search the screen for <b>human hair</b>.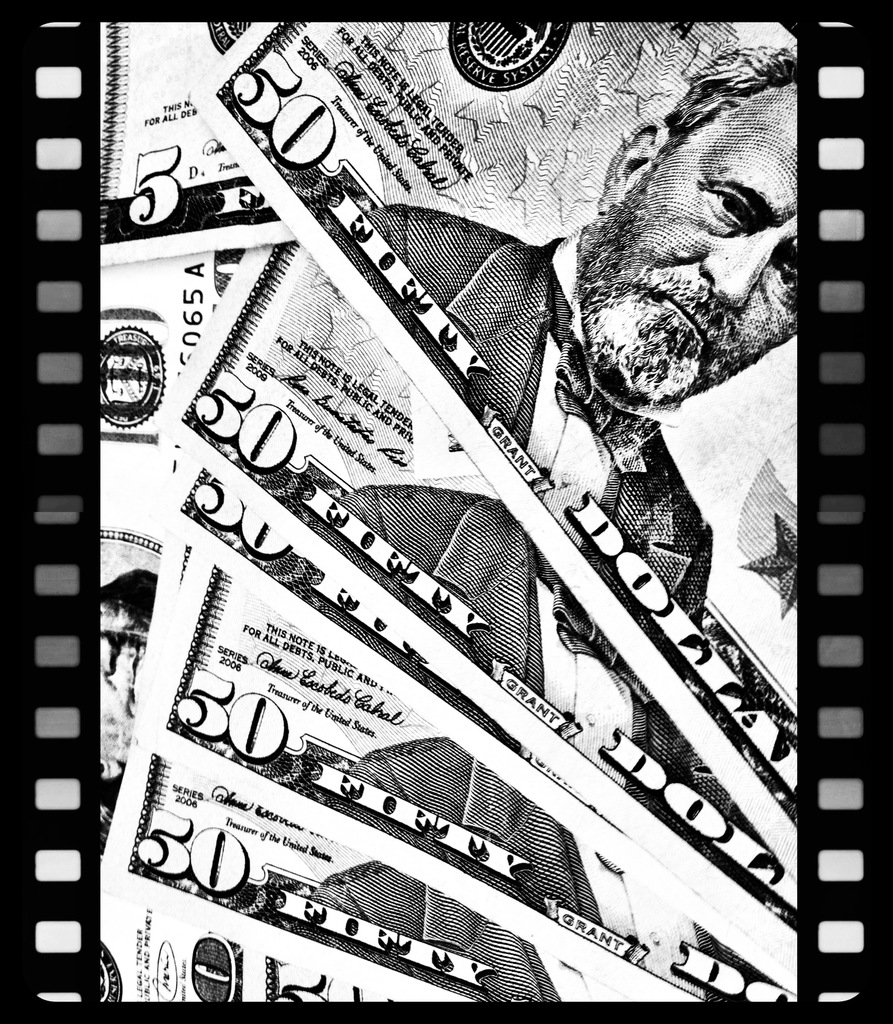
Found at box(662, 44, 799, 138).
